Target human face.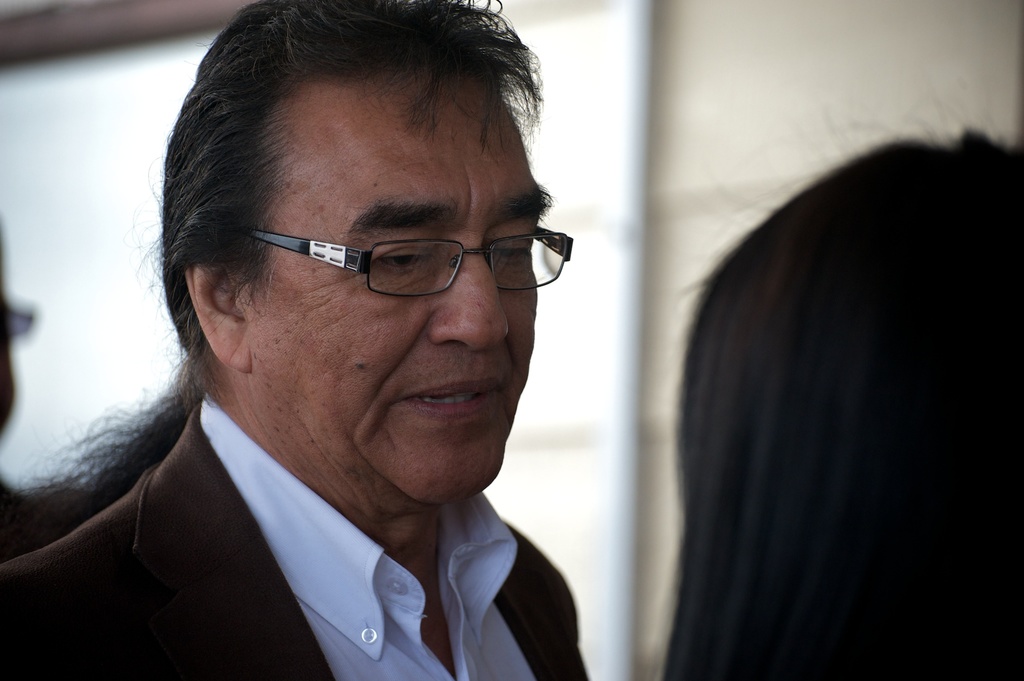
Target region: locate(248, 86, 550, 504).
